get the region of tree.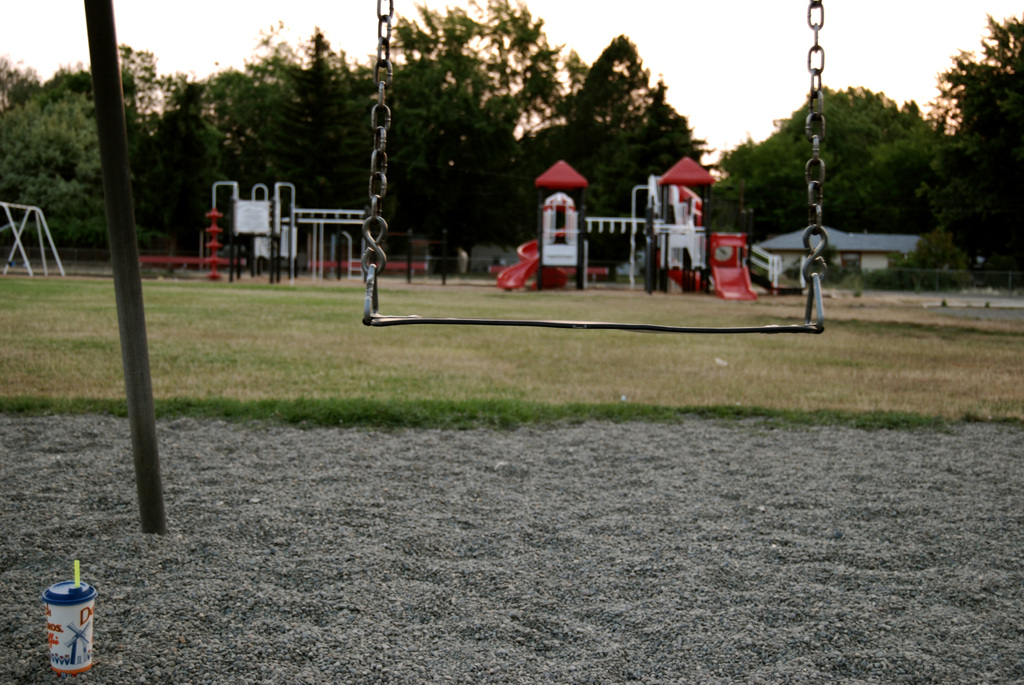
703, 77, 954, 233.
